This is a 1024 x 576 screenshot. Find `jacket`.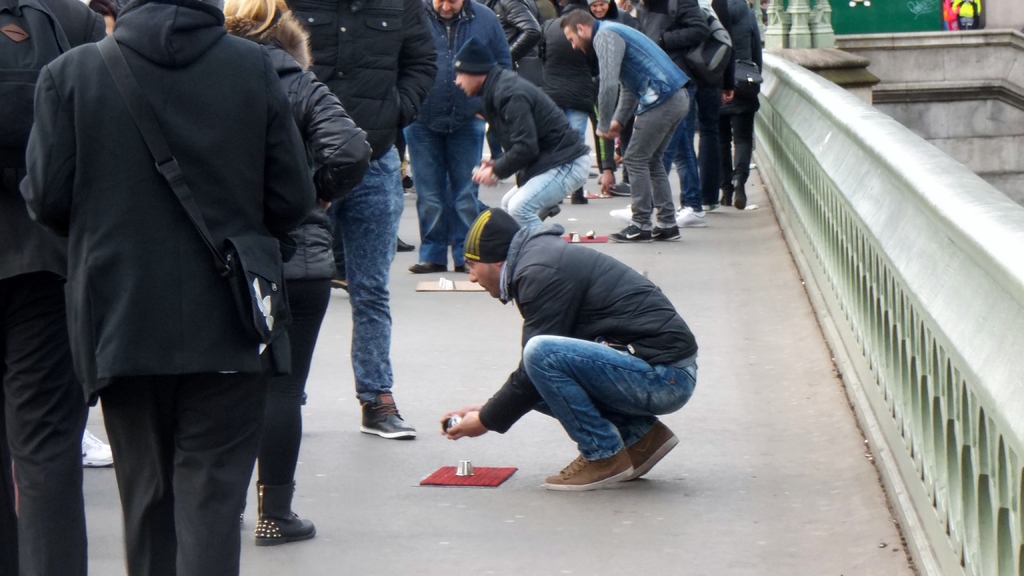
Bounding box: x1=475 y1=220 x2=700 y2=435.
